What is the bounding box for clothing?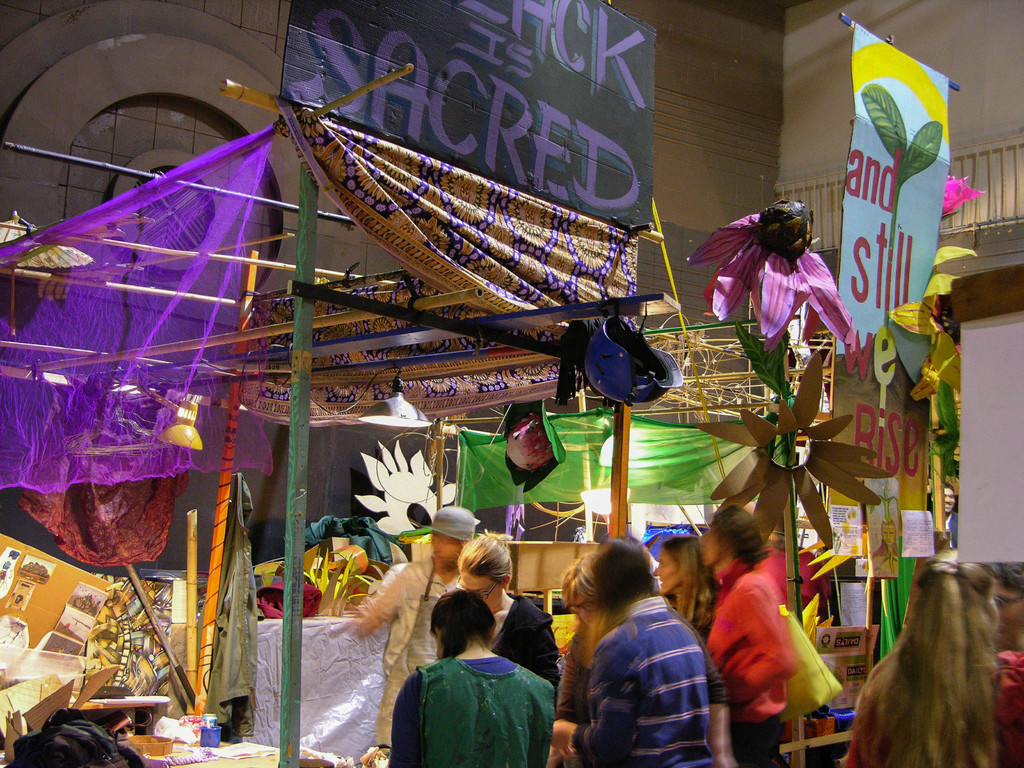
[706, 556, 790, 767].
